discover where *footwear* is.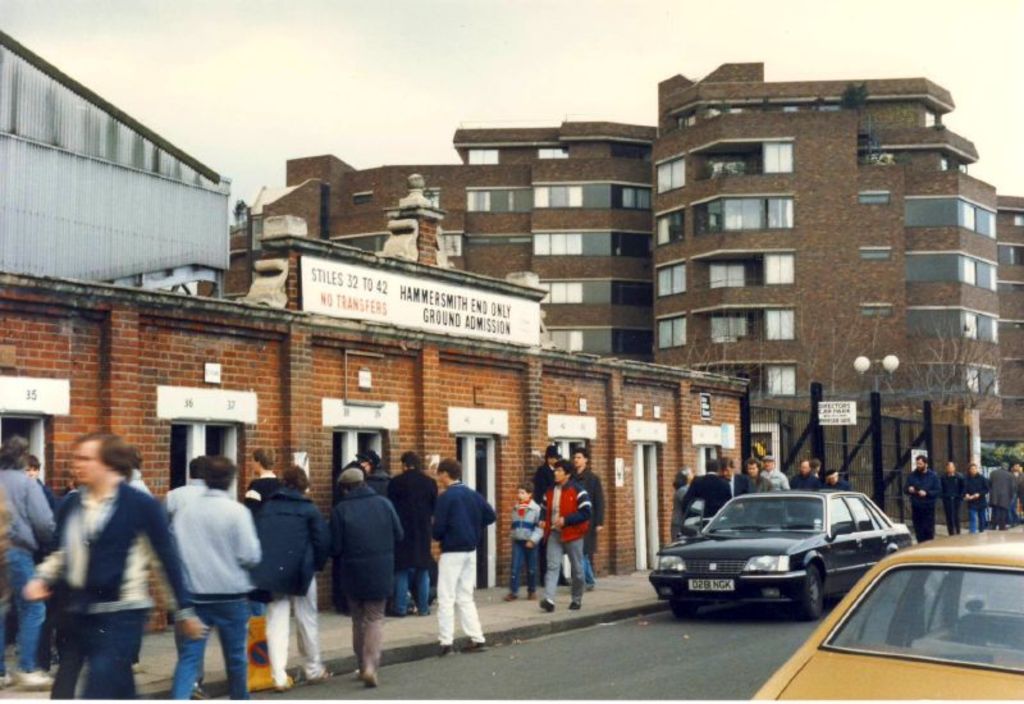
Discovered at 435/645/454/653.
